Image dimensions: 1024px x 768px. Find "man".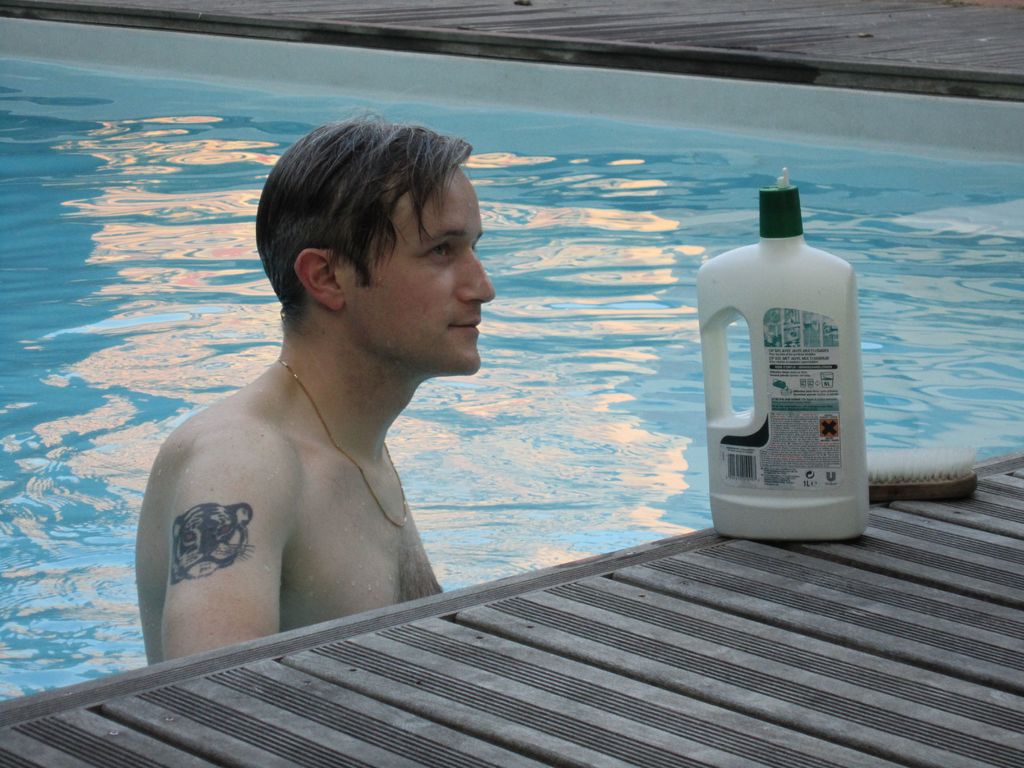
{"left": 132, "top": 121, "right": 502, "bottom": 675}.
